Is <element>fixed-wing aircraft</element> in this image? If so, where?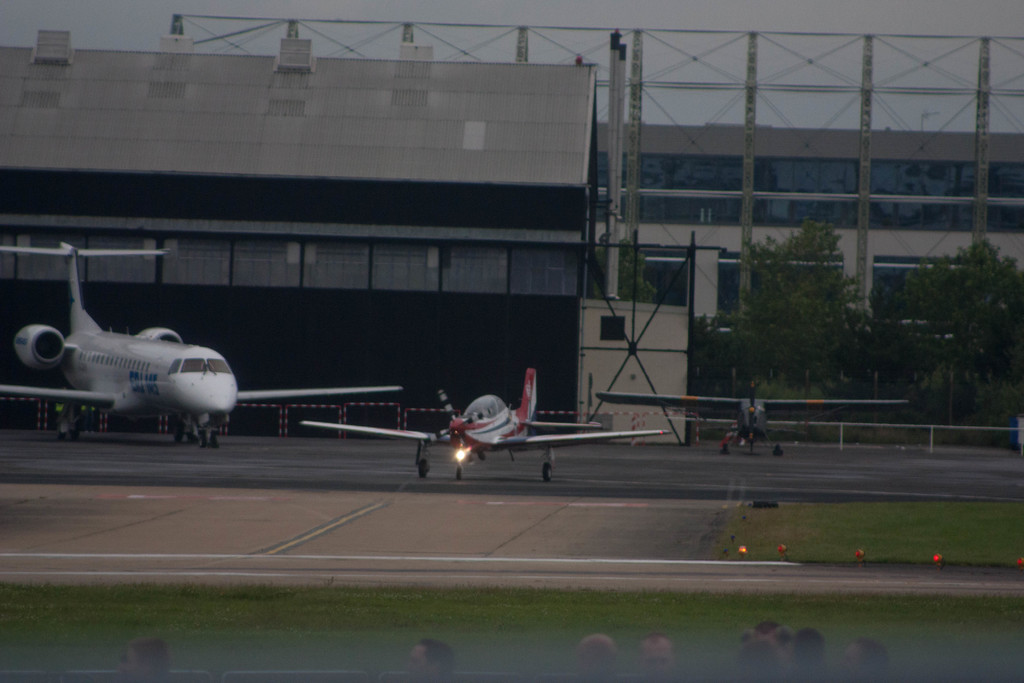
Yes, at l=304, t=365, r=674, b=482.
